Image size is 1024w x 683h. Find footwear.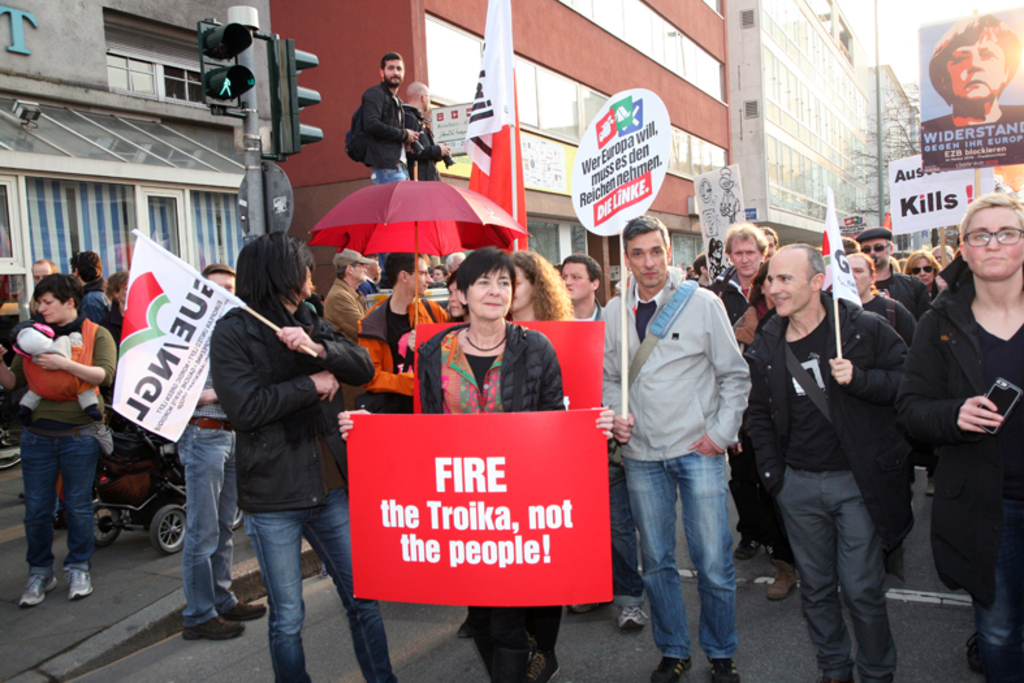
pyautogui.locateOnScreen(177, 614, 247, 647).
